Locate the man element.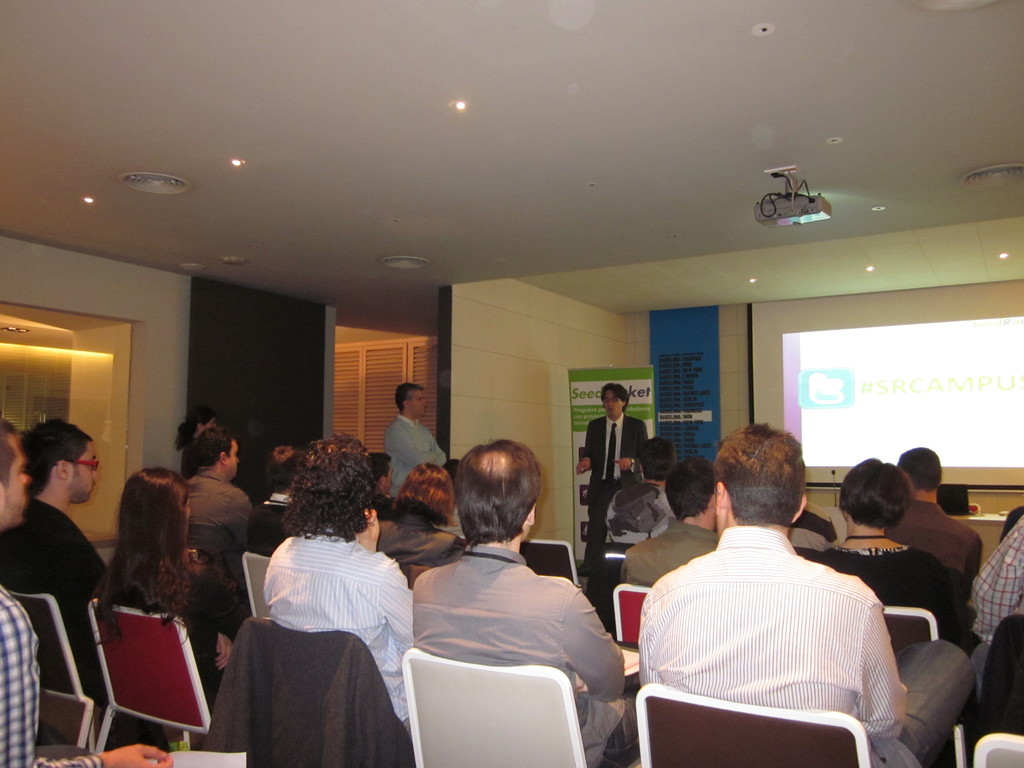
Element bbox: crop(894, 446, 987, 631).
